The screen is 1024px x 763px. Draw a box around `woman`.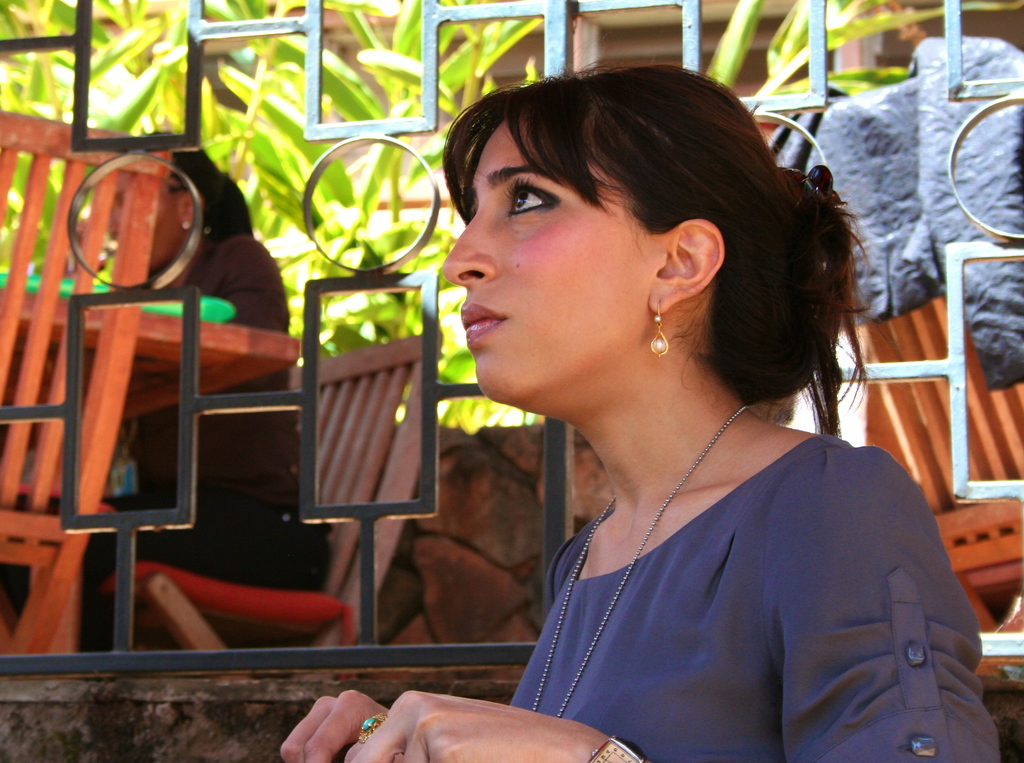
detection(385, 56, 970, 748).
